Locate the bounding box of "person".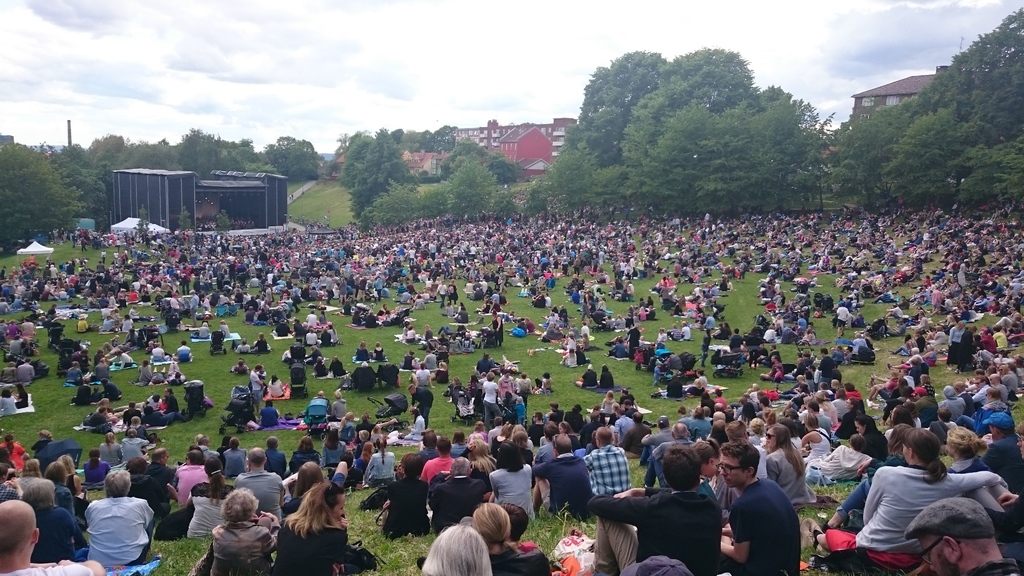
Bounding box: detection(362, 436, 396, 483).
